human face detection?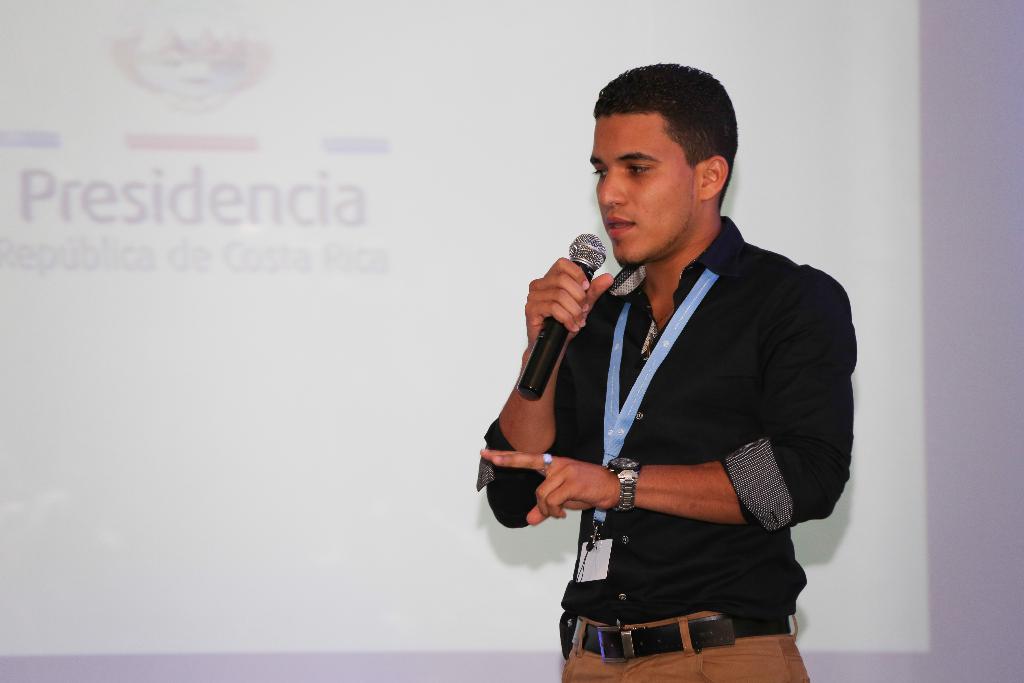
rect(591, 112, 705, 262)
